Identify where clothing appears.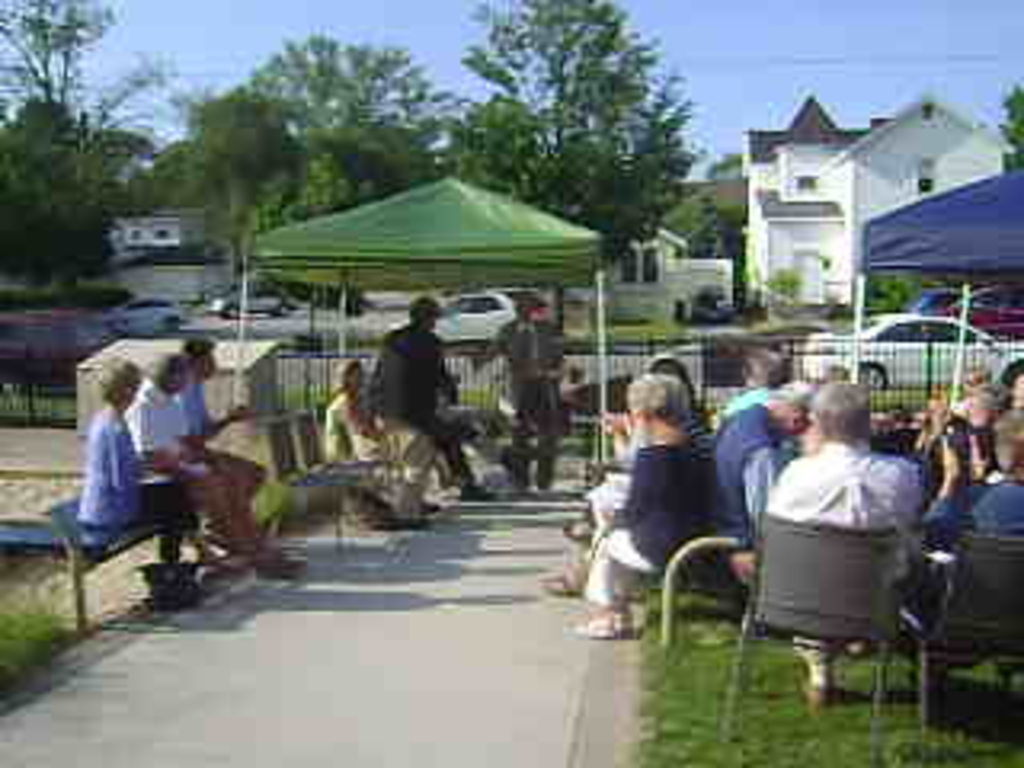
Appears at 122 371 253 547.
